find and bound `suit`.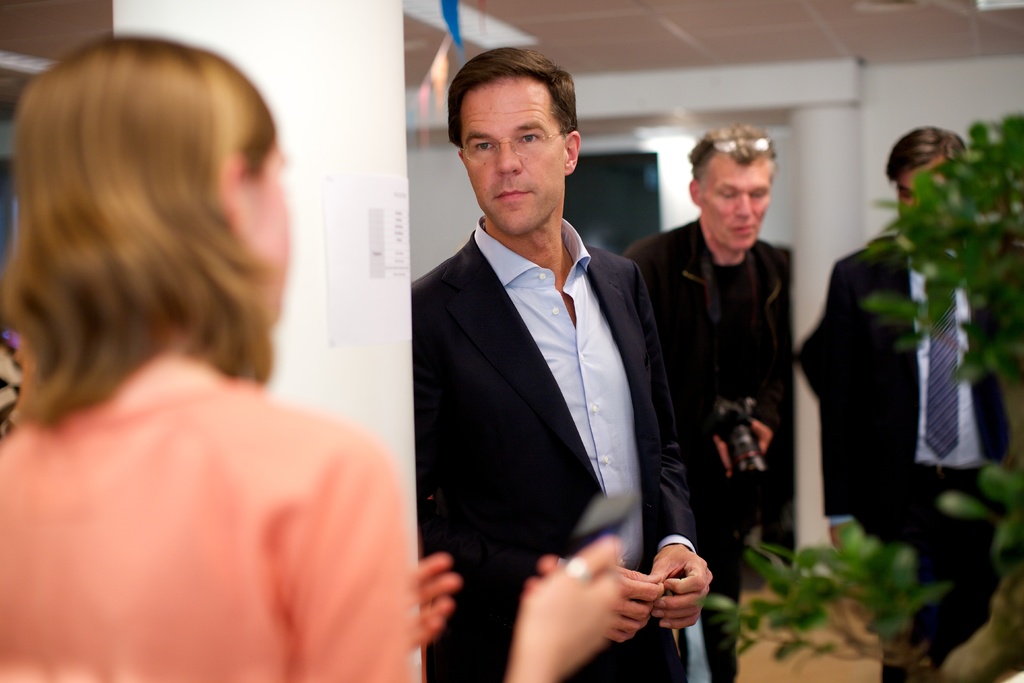
Bound: 366/133/641/654.
